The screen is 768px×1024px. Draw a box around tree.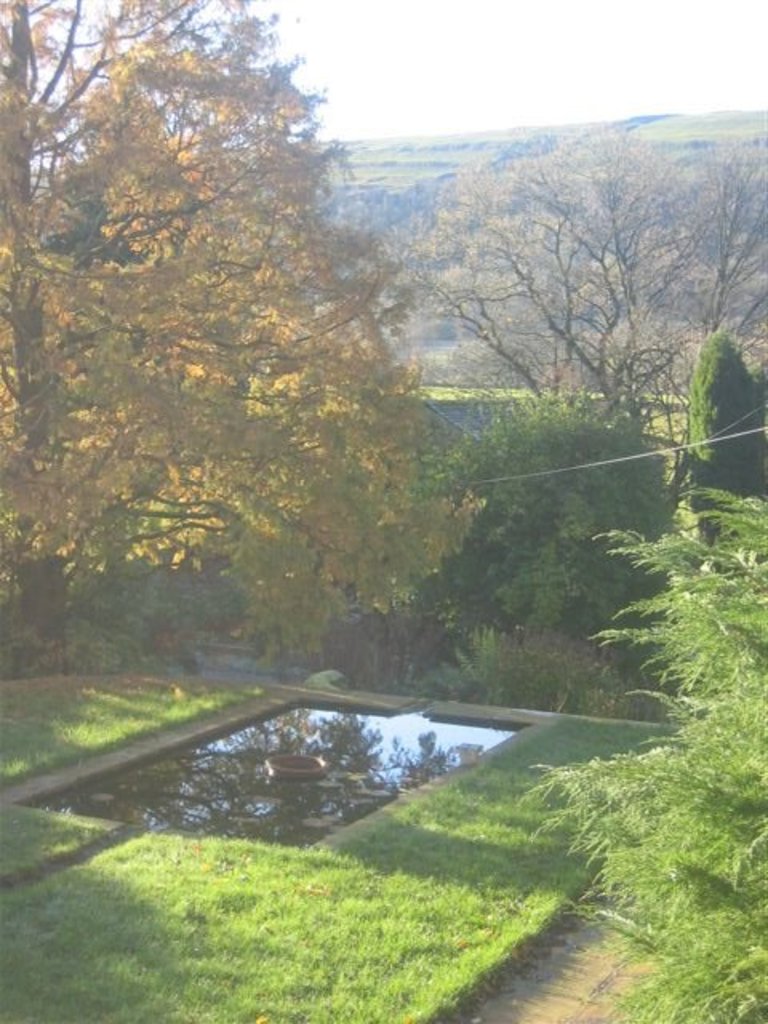
395, 117, 766, 486.
